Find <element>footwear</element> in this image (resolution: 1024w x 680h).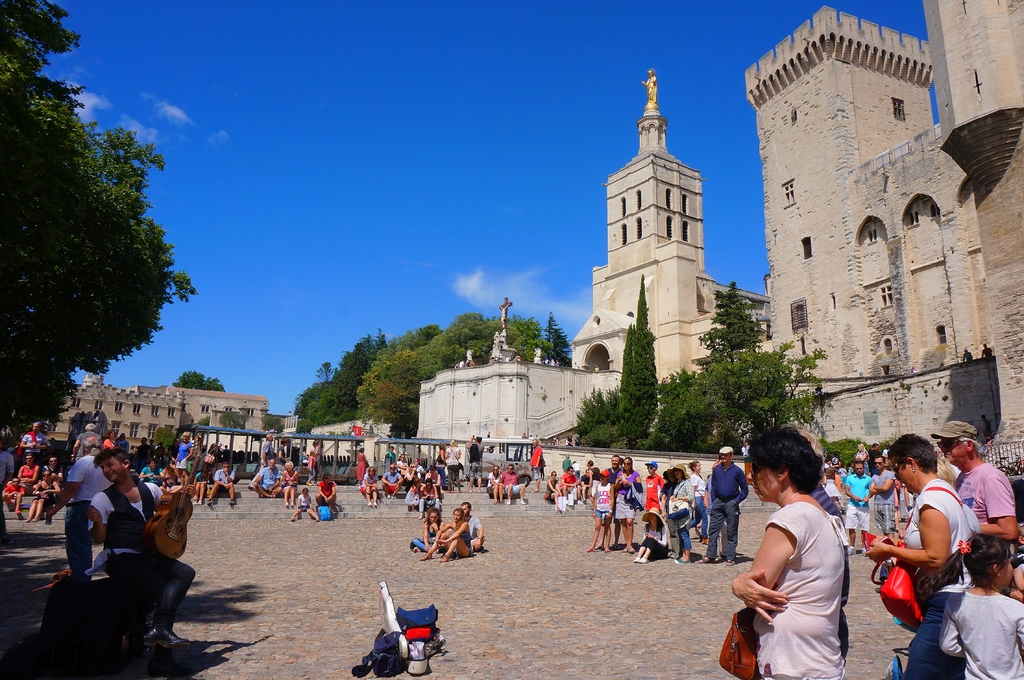
[x1=635, y1=555, x2=640, y2=560].
